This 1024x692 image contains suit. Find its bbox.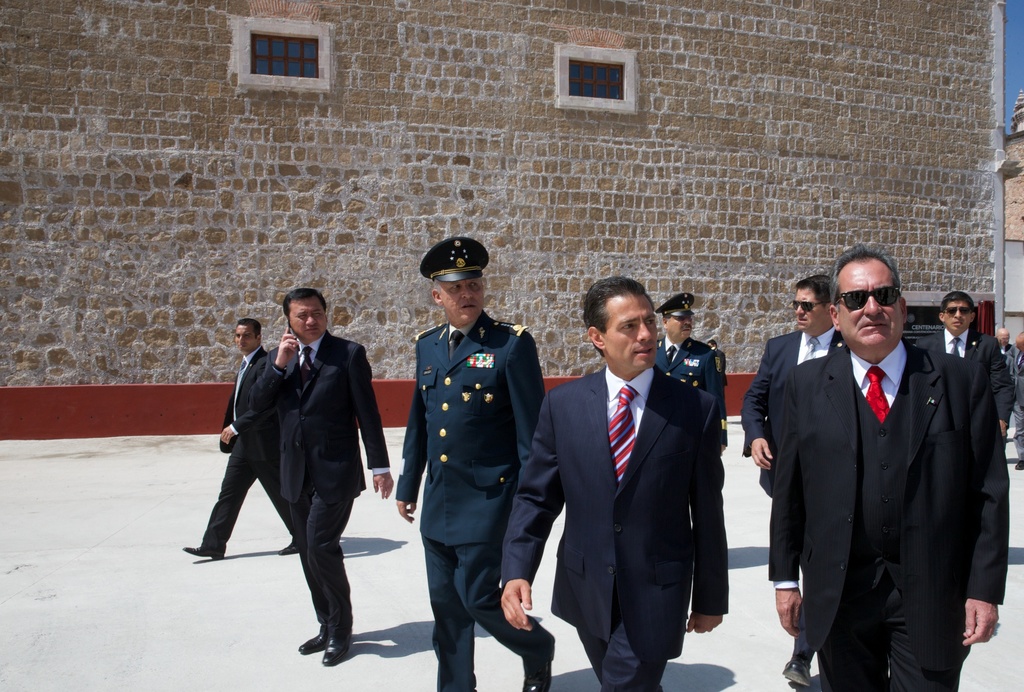
[x1=650, y1=335, x2=725, y2=460].
